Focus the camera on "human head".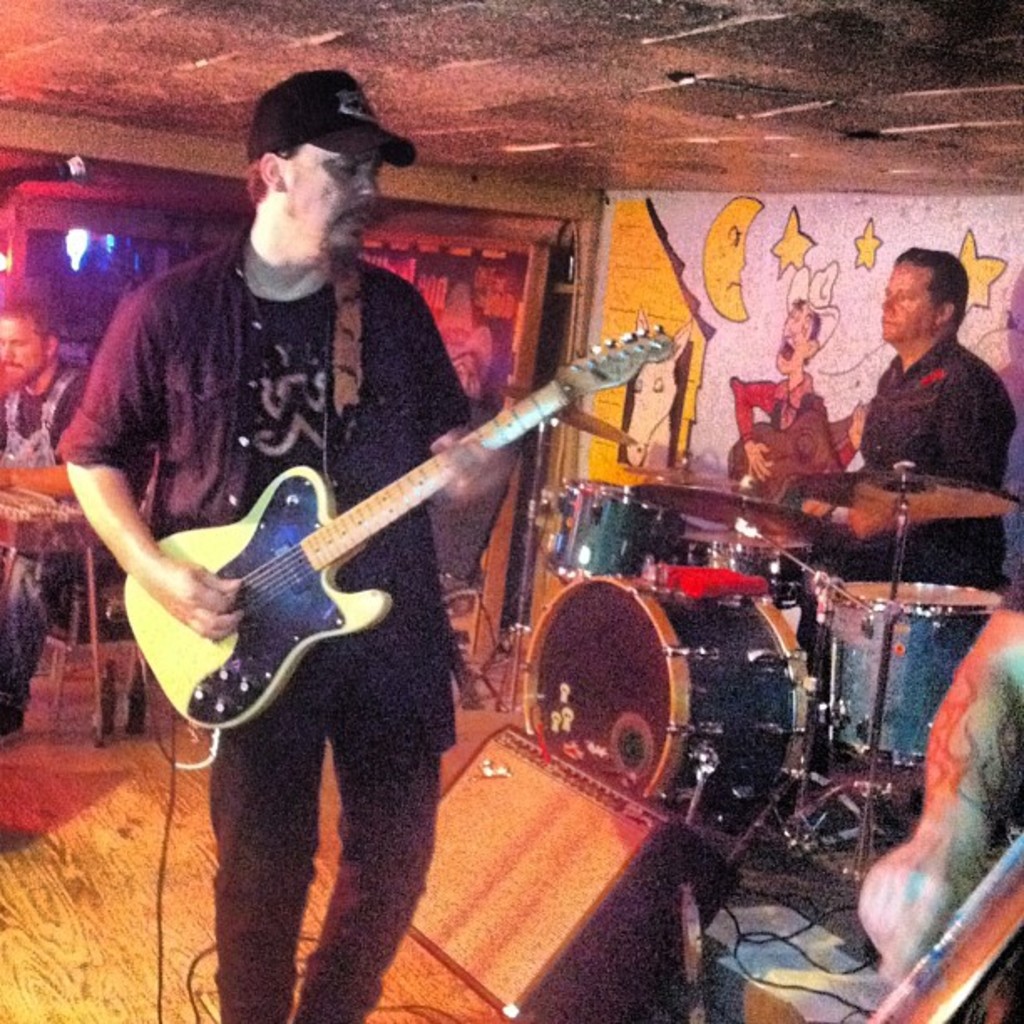
Focus region: (892,241,992,350).
